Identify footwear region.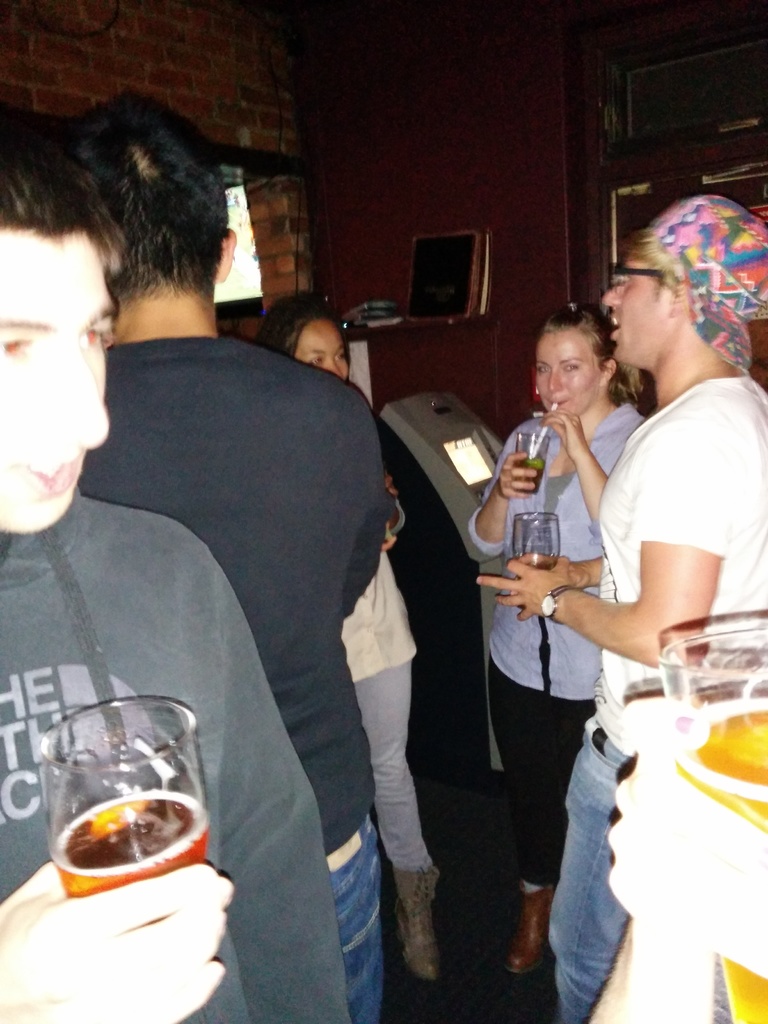
Region: select_region(505, 876, 550, 972).
